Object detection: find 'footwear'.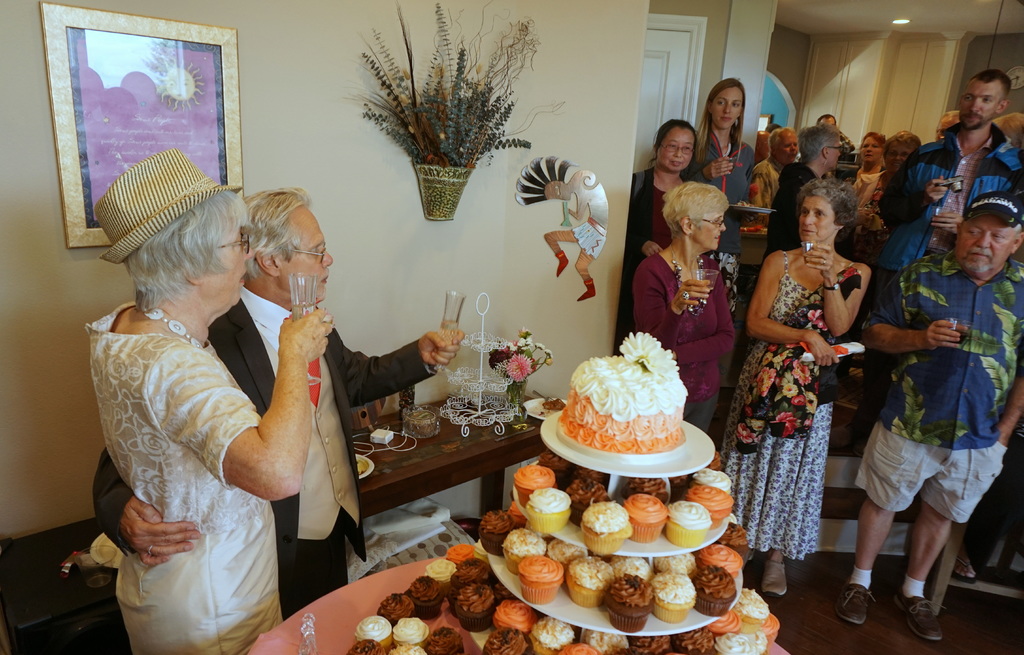
[x1=897, y1=588, x2=948, y2=646].
